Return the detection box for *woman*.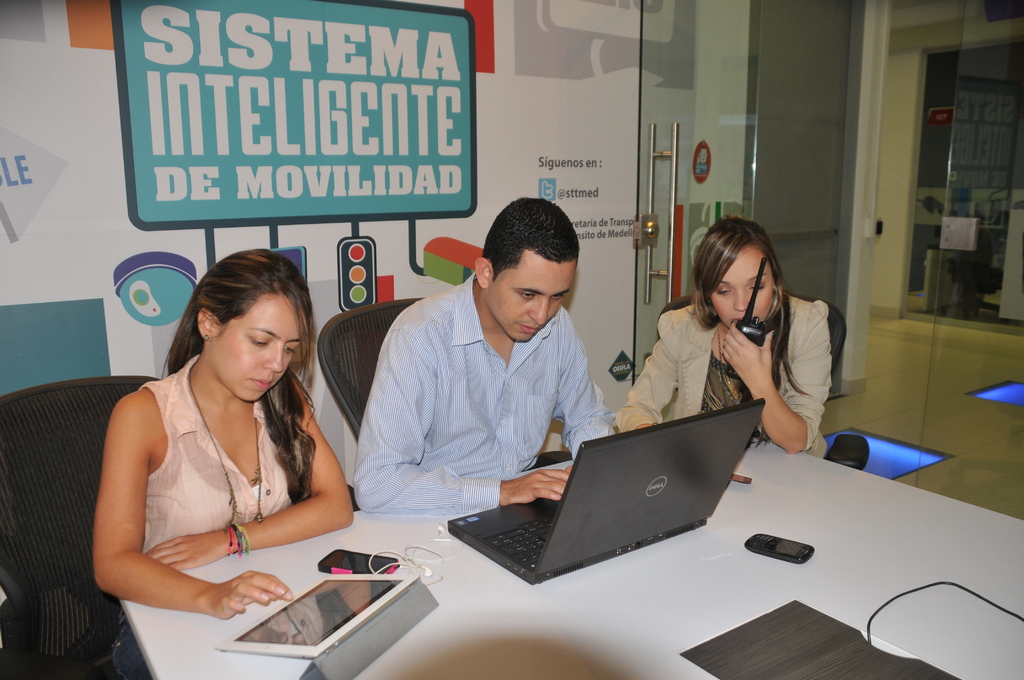
detection(88, 249, 374, 660).
